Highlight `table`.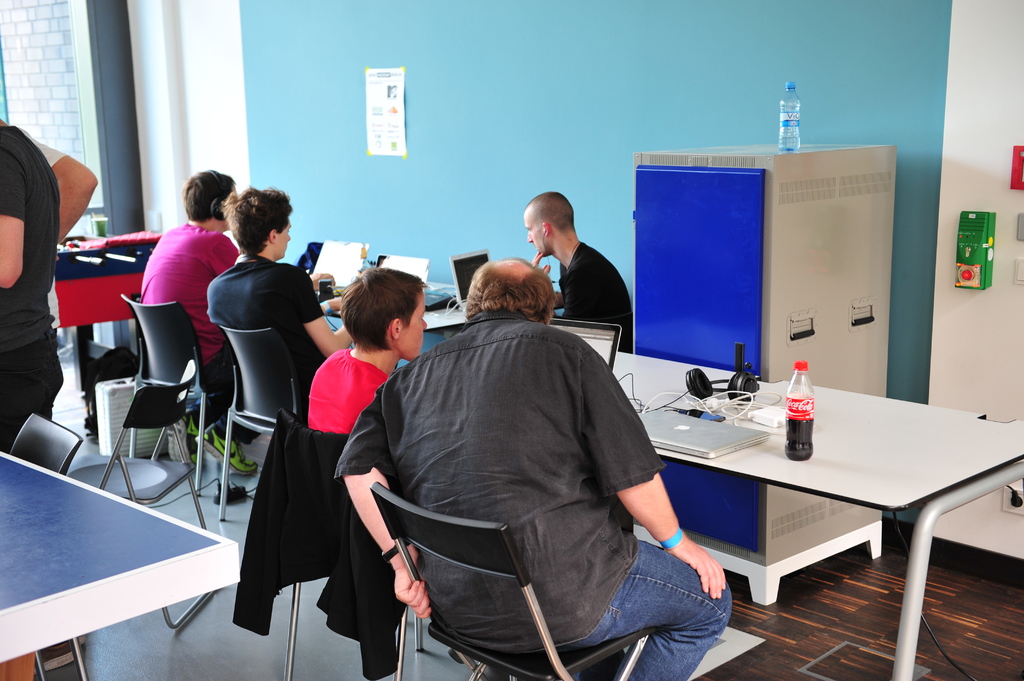
Highlighted region: 0, 453, 237, 680.
